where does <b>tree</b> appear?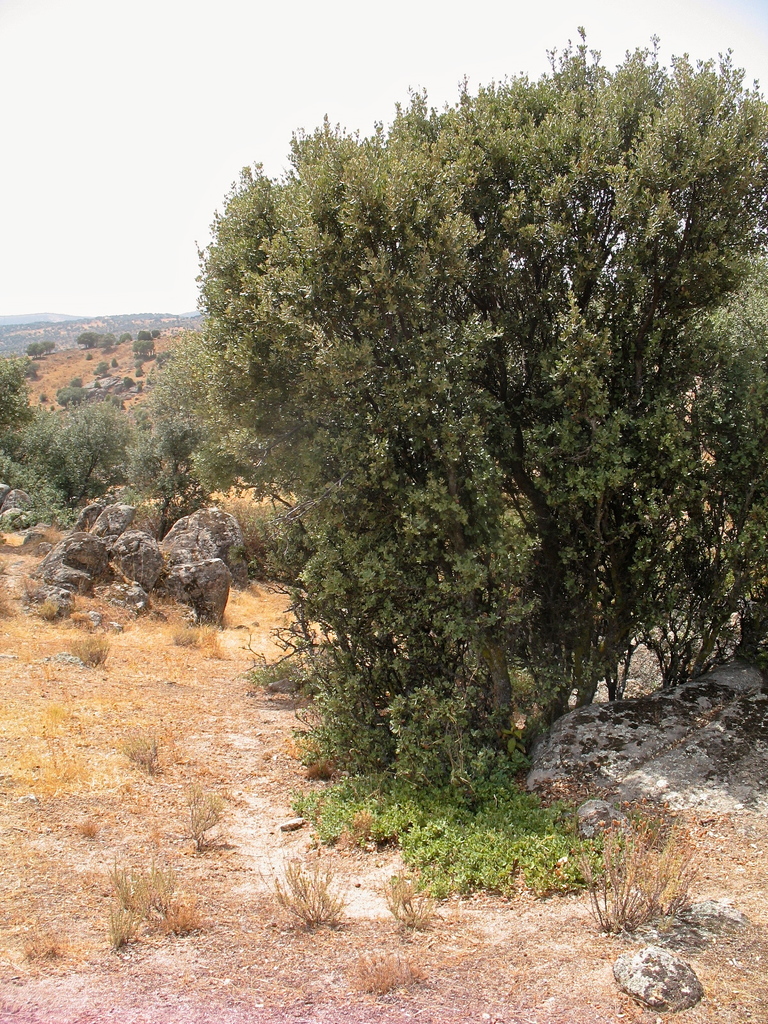
Appears at bbox(24, 340, 56, 358).
